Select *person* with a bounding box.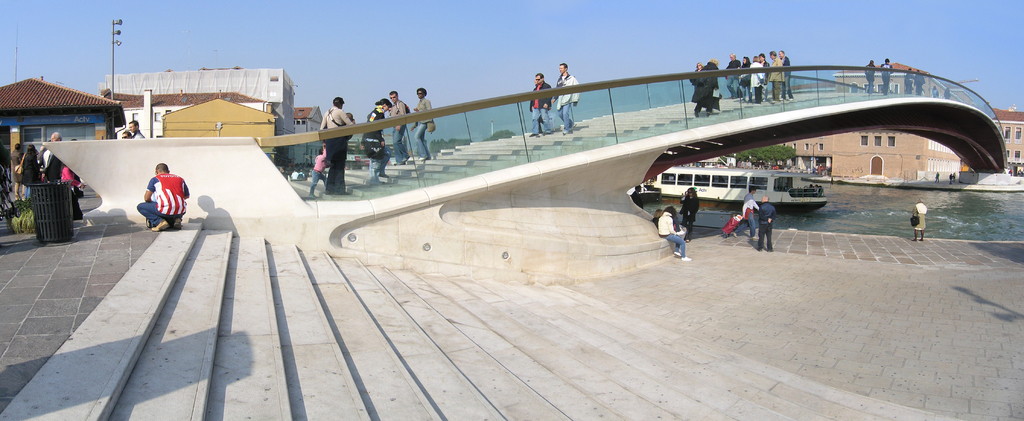
(left=883, top=56, right=892, bottom=92).
